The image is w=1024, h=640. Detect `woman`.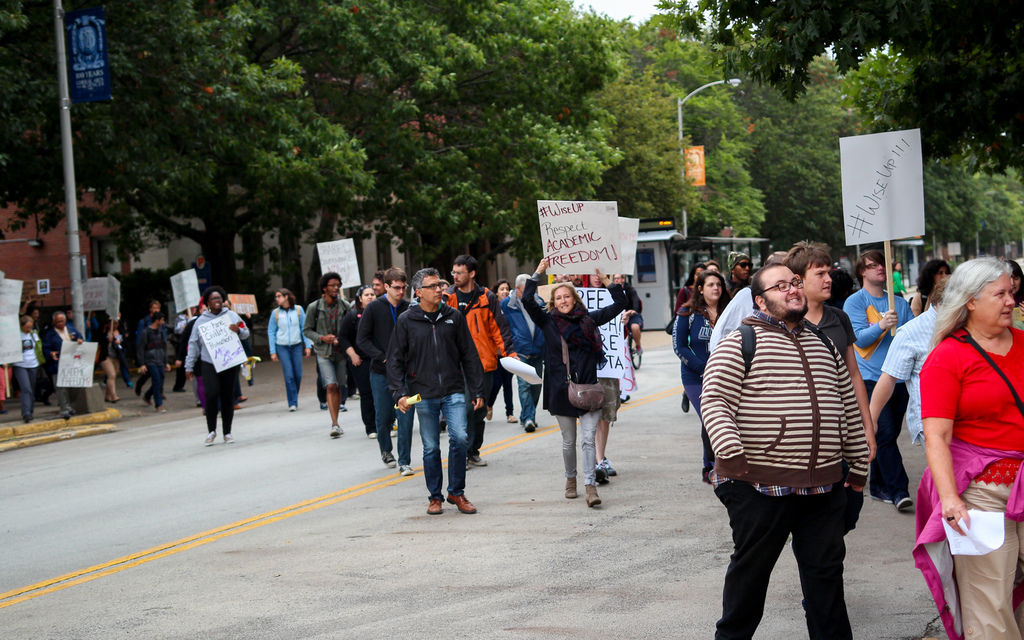
Detection: 333,286,376,440.
